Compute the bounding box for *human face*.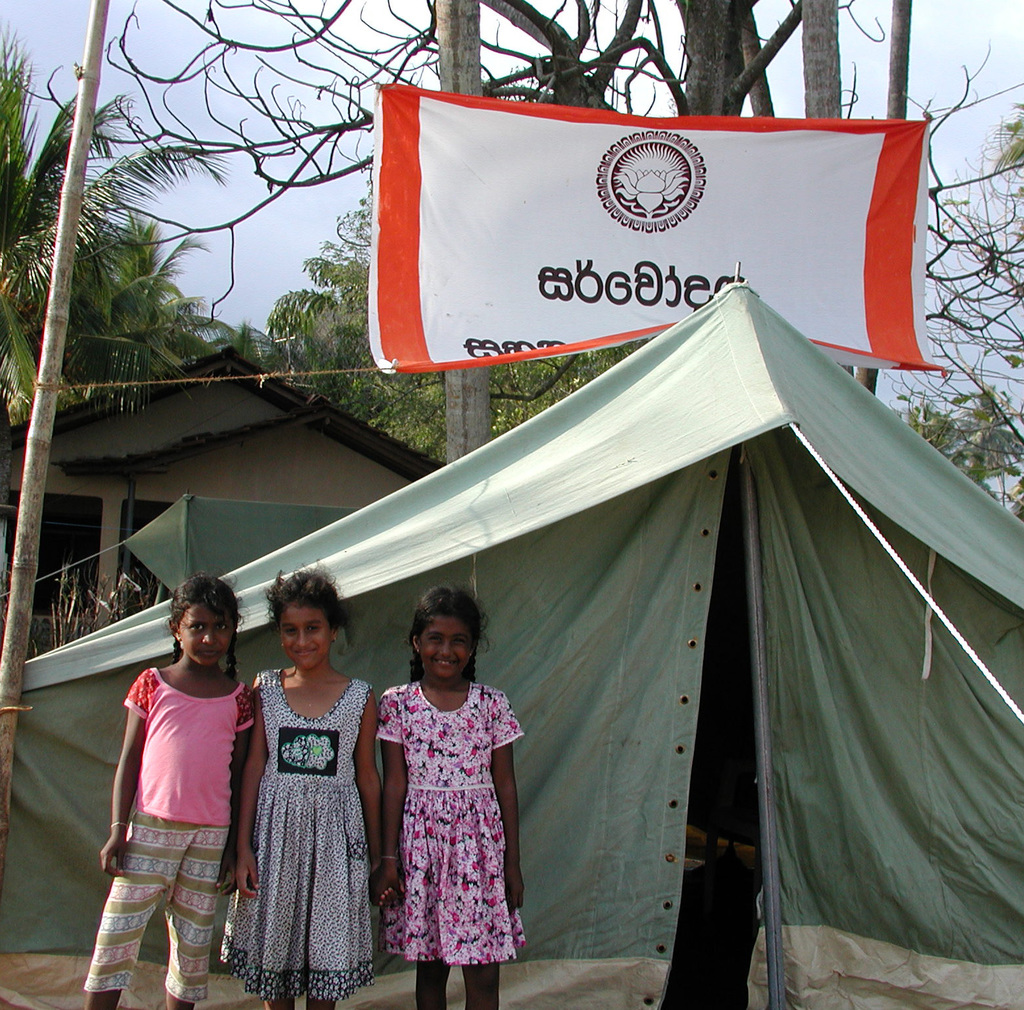
[180, 601, 231, 661].
